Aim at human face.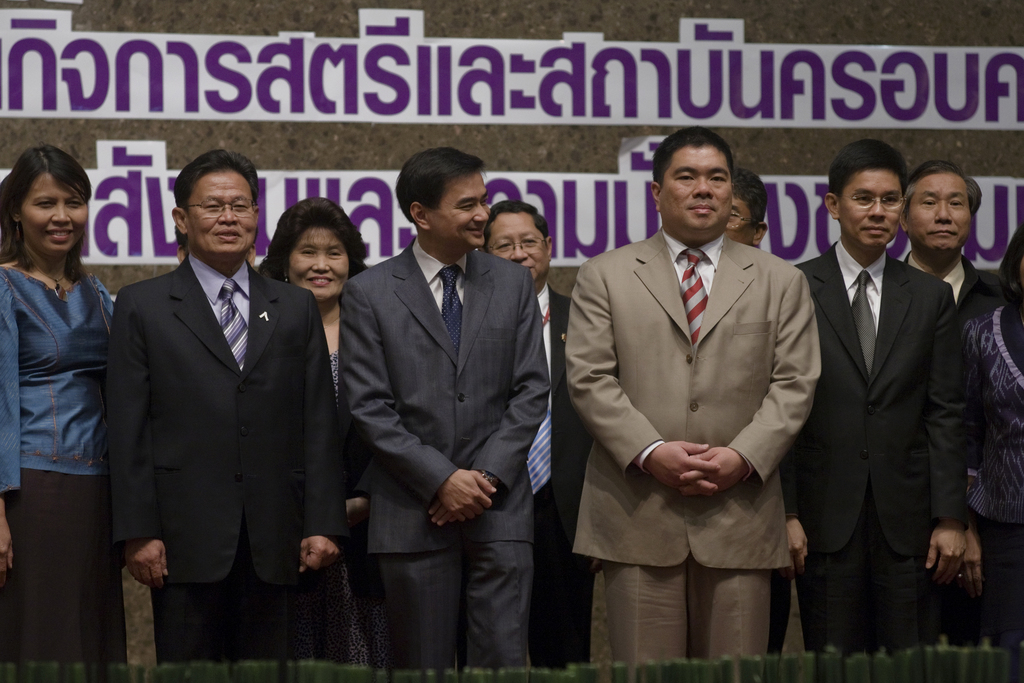
Aimed at <bbox>910, 172, 972, 252</bbox>.
